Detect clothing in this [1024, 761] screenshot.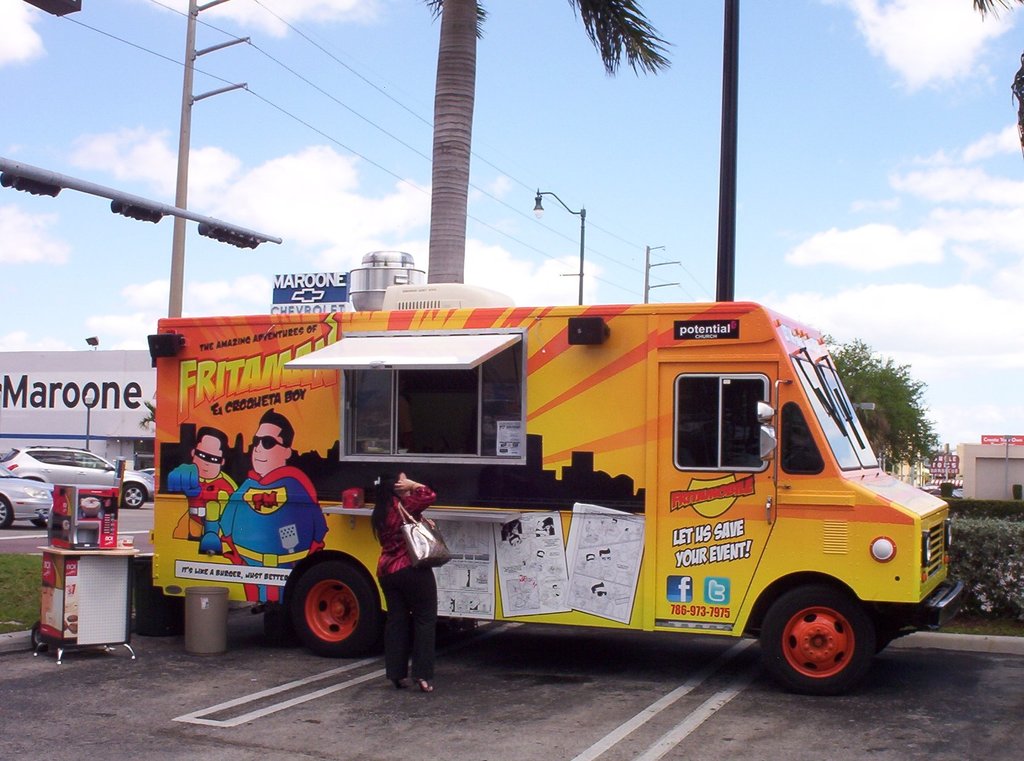
Detection: [x1=186, y1=475, x2=237, y2=530].
